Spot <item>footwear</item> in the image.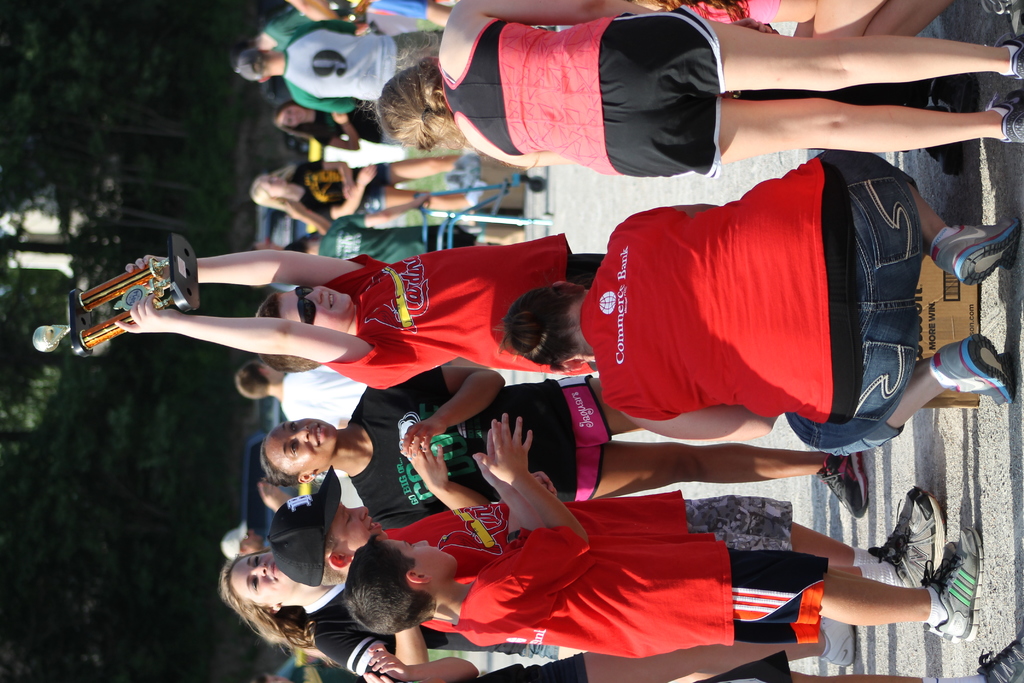
<item>footwear</item> found at x1=932 y1=222 x2=1023 y2=286.
